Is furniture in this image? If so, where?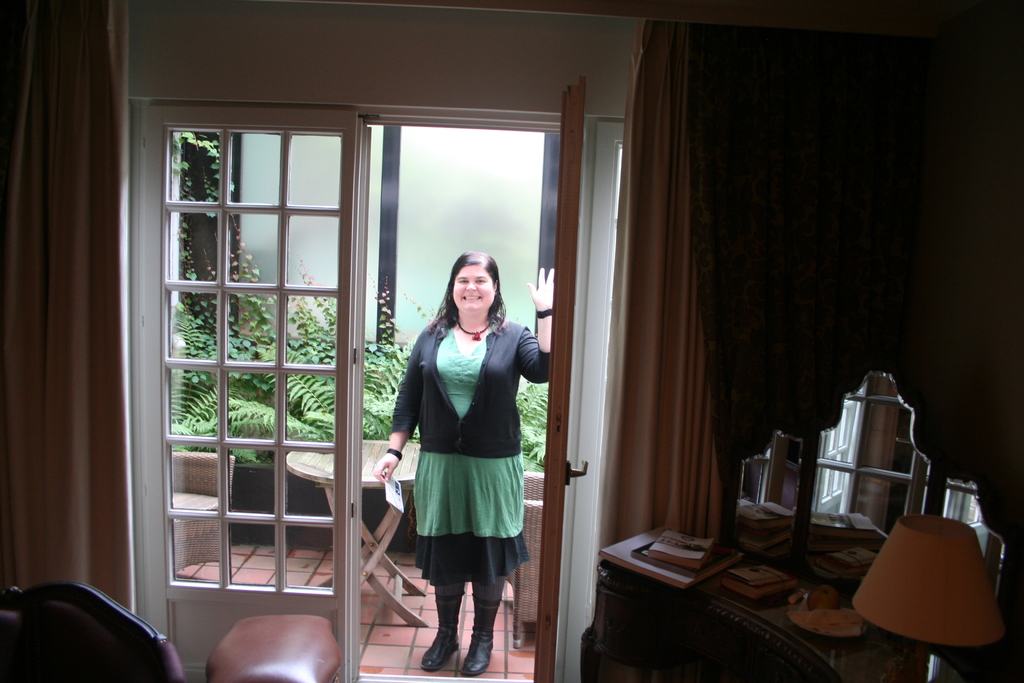
Yes, at (511, 468, 545, 648).
